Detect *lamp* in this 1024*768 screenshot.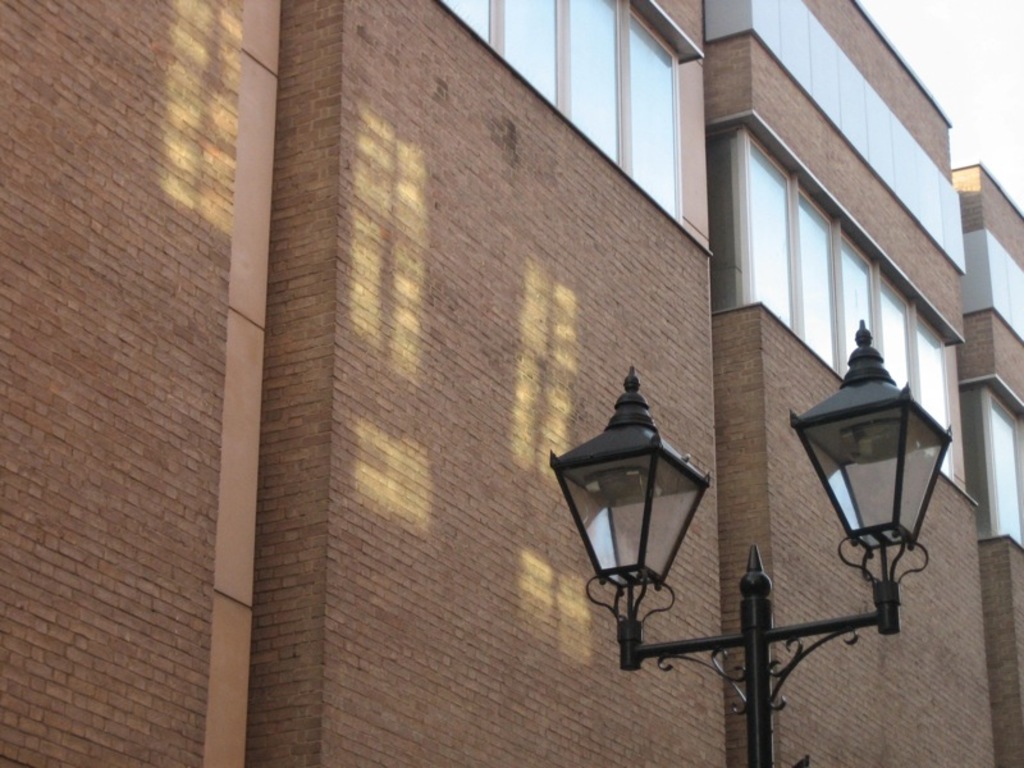
Detection: <box>787,317,954,635</box>.
